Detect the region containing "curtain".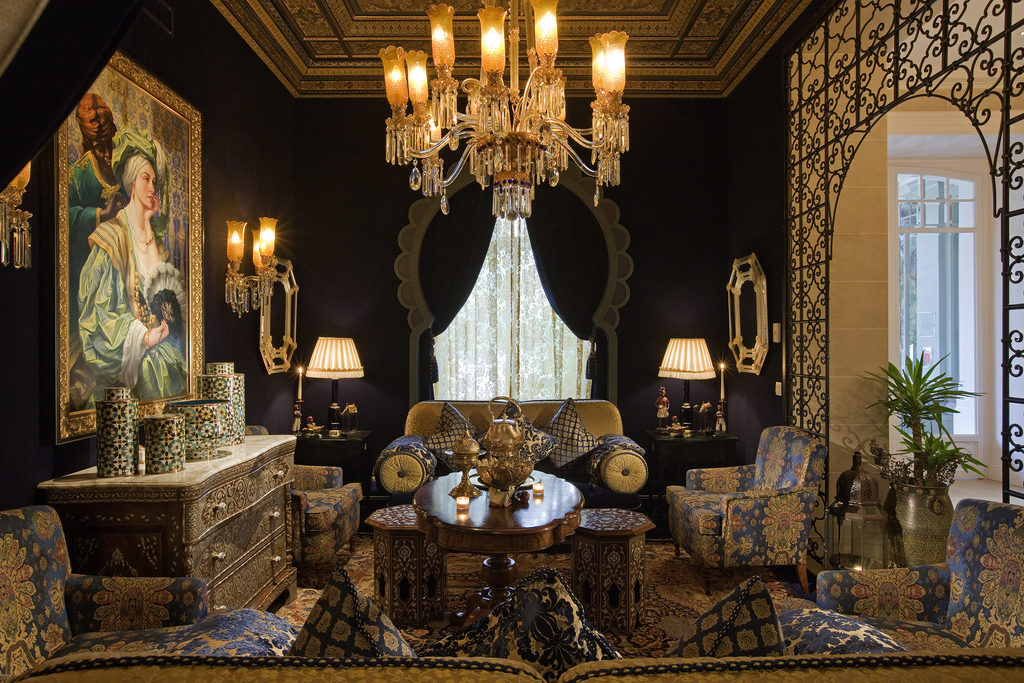
<bbox>430, 217, 595, 403</bbox>.
